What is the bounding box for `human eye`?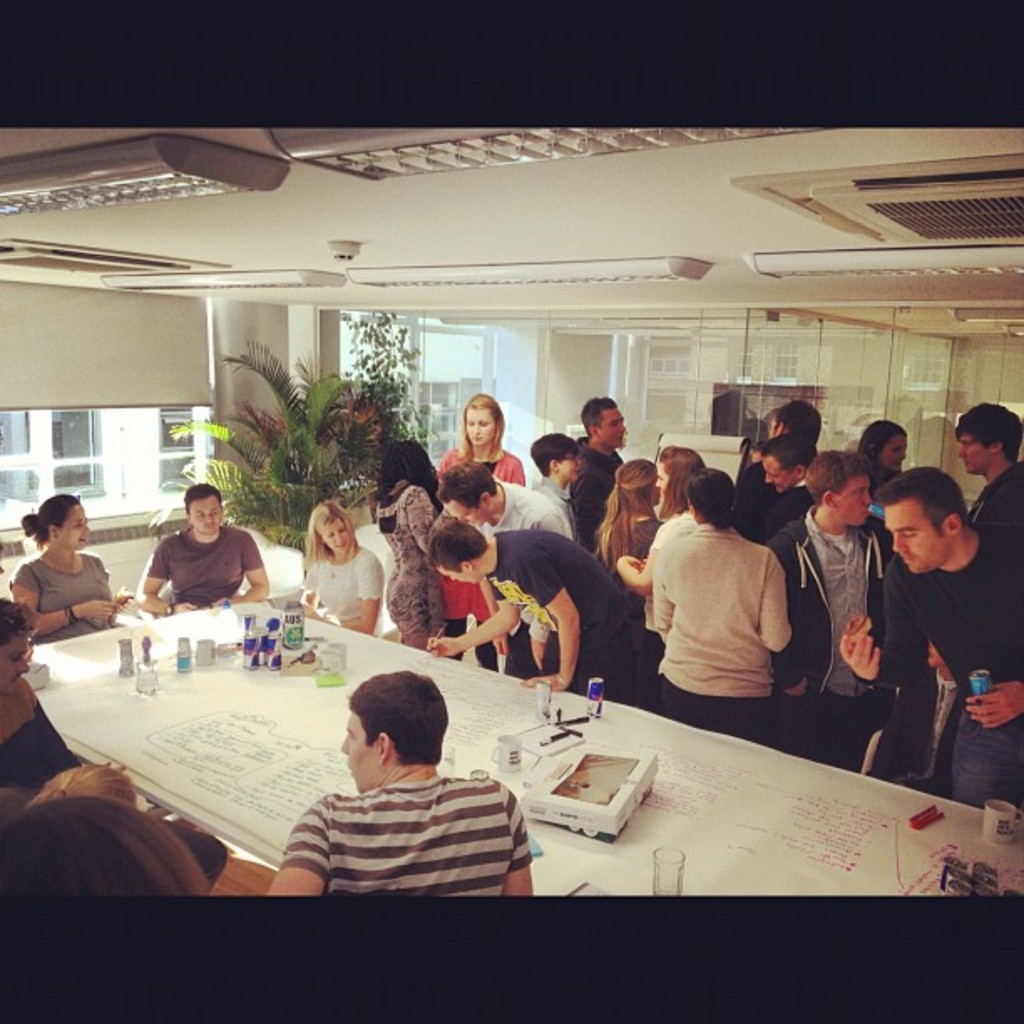
[left=463, top=417, right=474, bottom=428].
